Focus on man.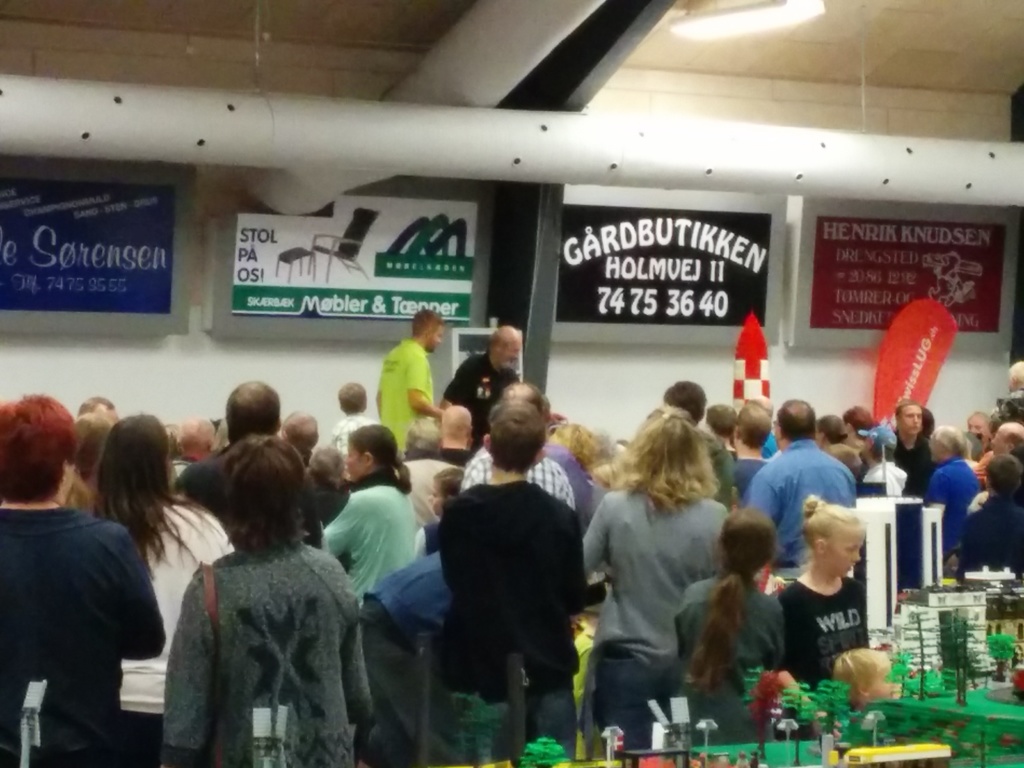
Focused at detection(375, 305, 444, 459).
